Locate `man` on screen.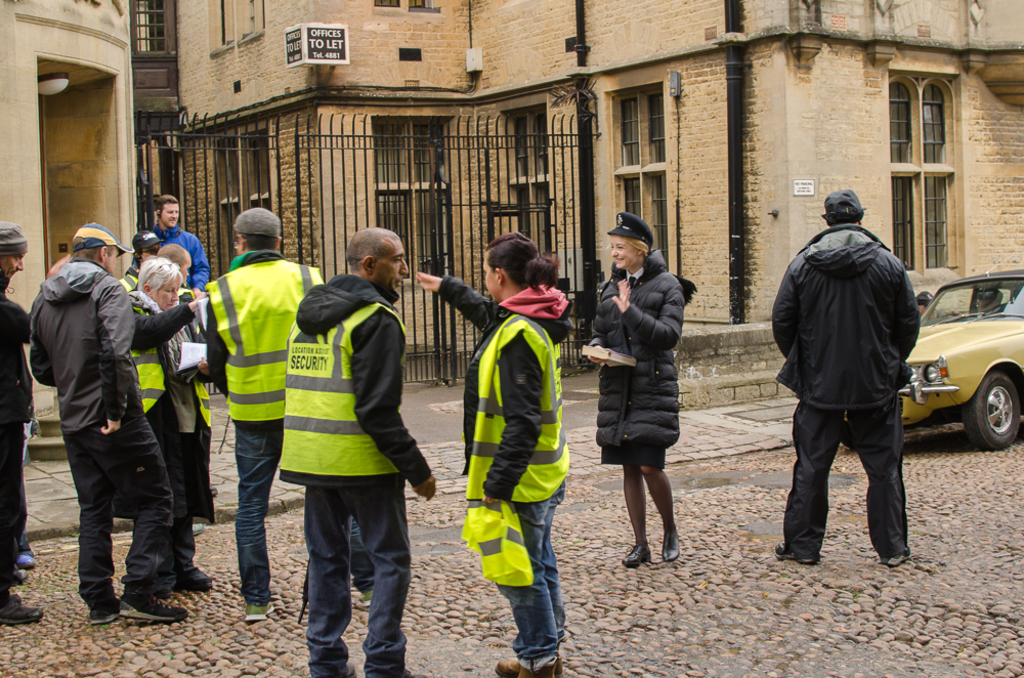
On screen at select_region(278, 227, 440, 677).
